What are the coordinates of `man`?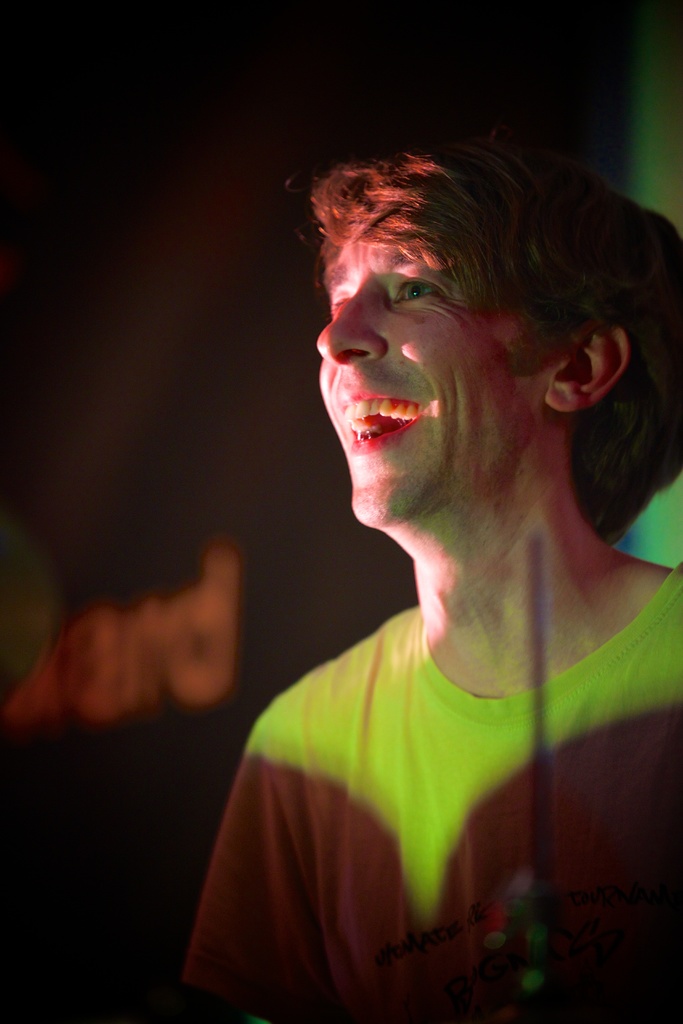
(left=182, top=120, right=682, bottom=1002).
